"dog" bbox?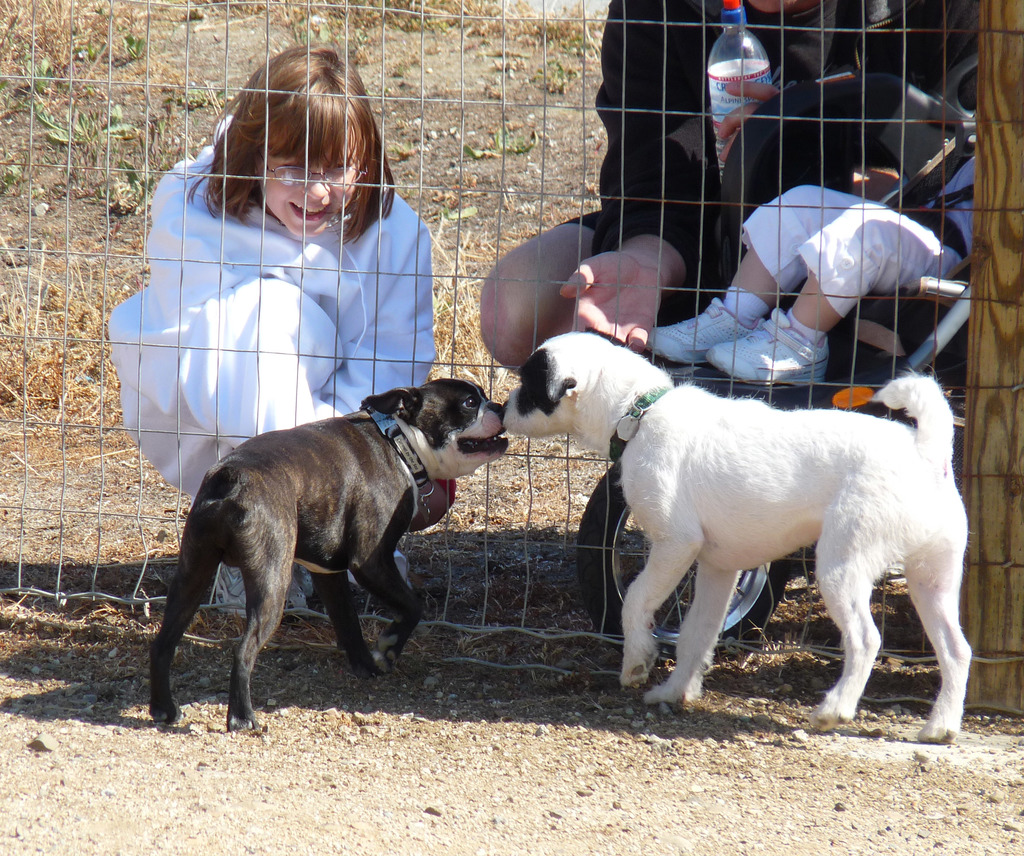
(x1=147, y1=378, x2=513, y2=734)
